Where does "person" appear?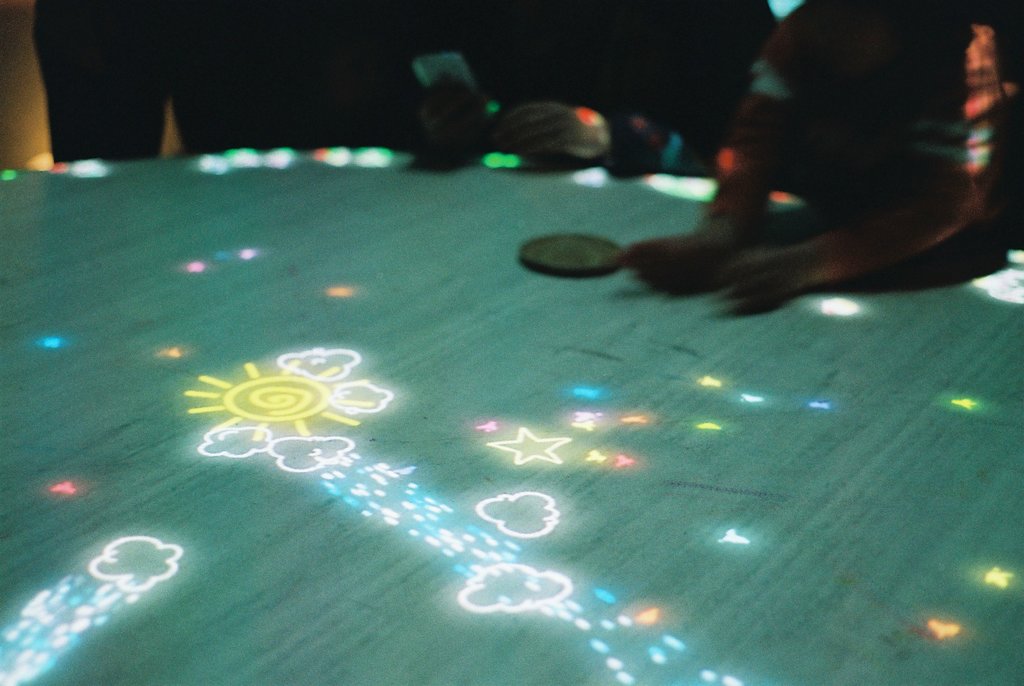
Appears at Rect(576, 11, 1008, 345).
